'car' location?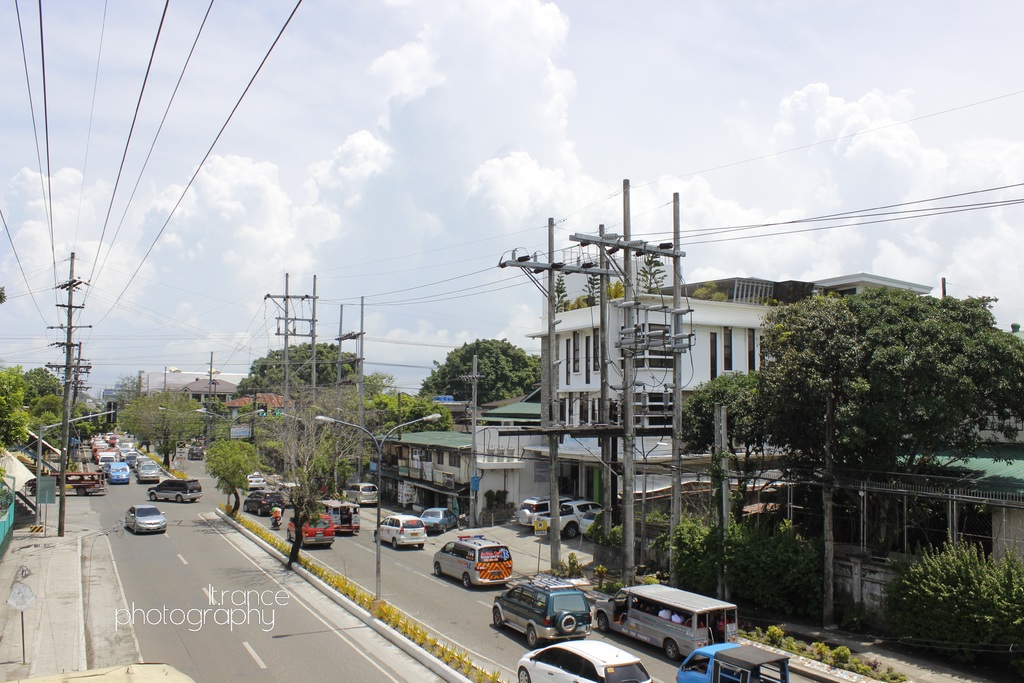
box(421, 506, 463, 531)
